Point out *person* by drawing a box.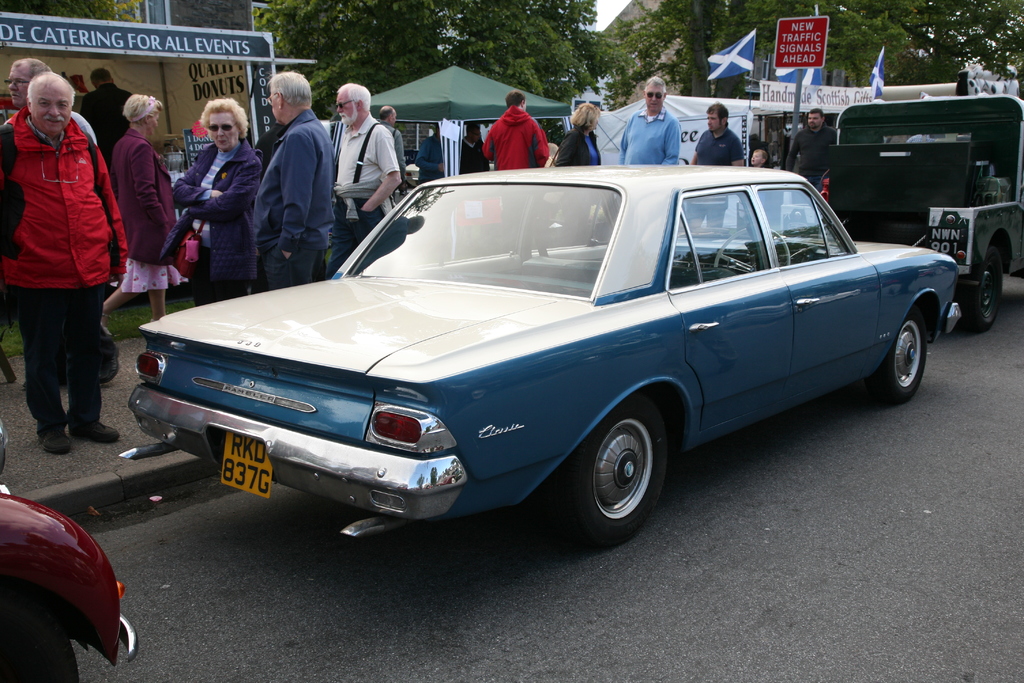
<box>786,108,832,189</box>.
